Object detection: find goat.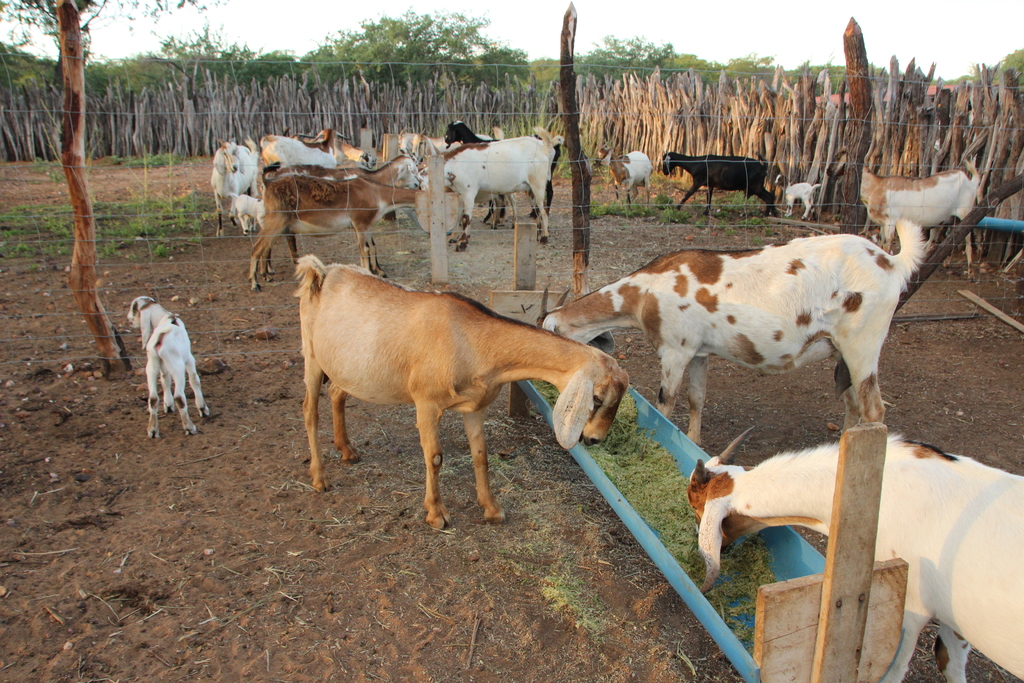
685 432 1023 682.
